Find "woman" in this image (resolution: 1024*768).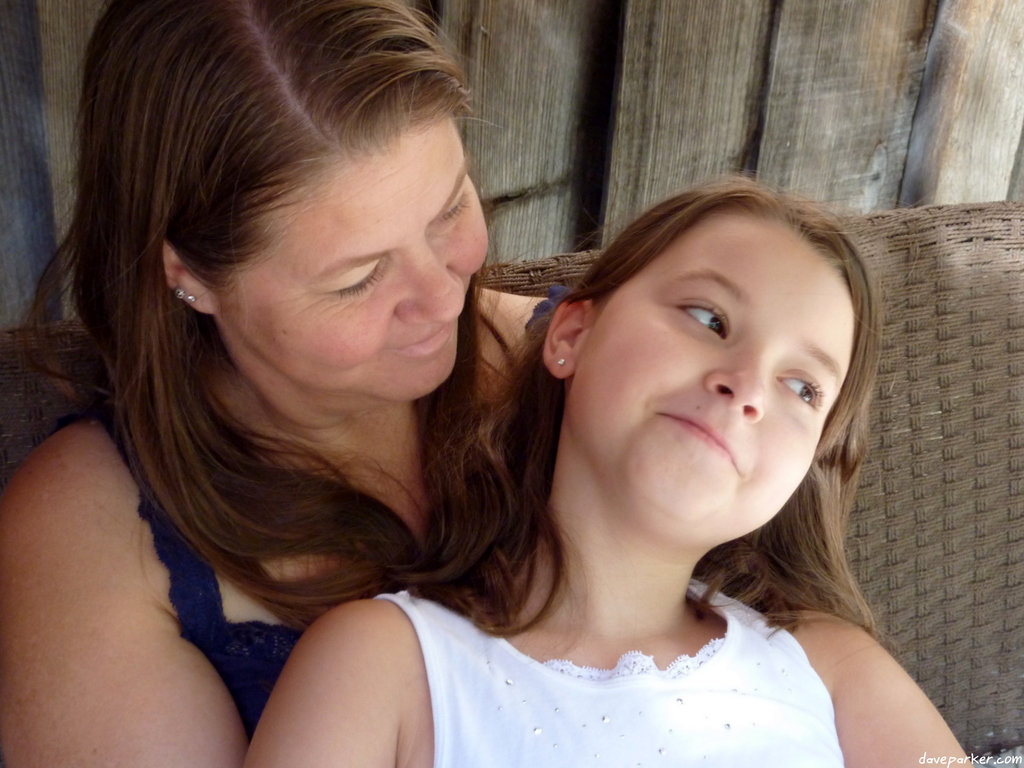
(left=0, top=0, right=780, bottom=767).
